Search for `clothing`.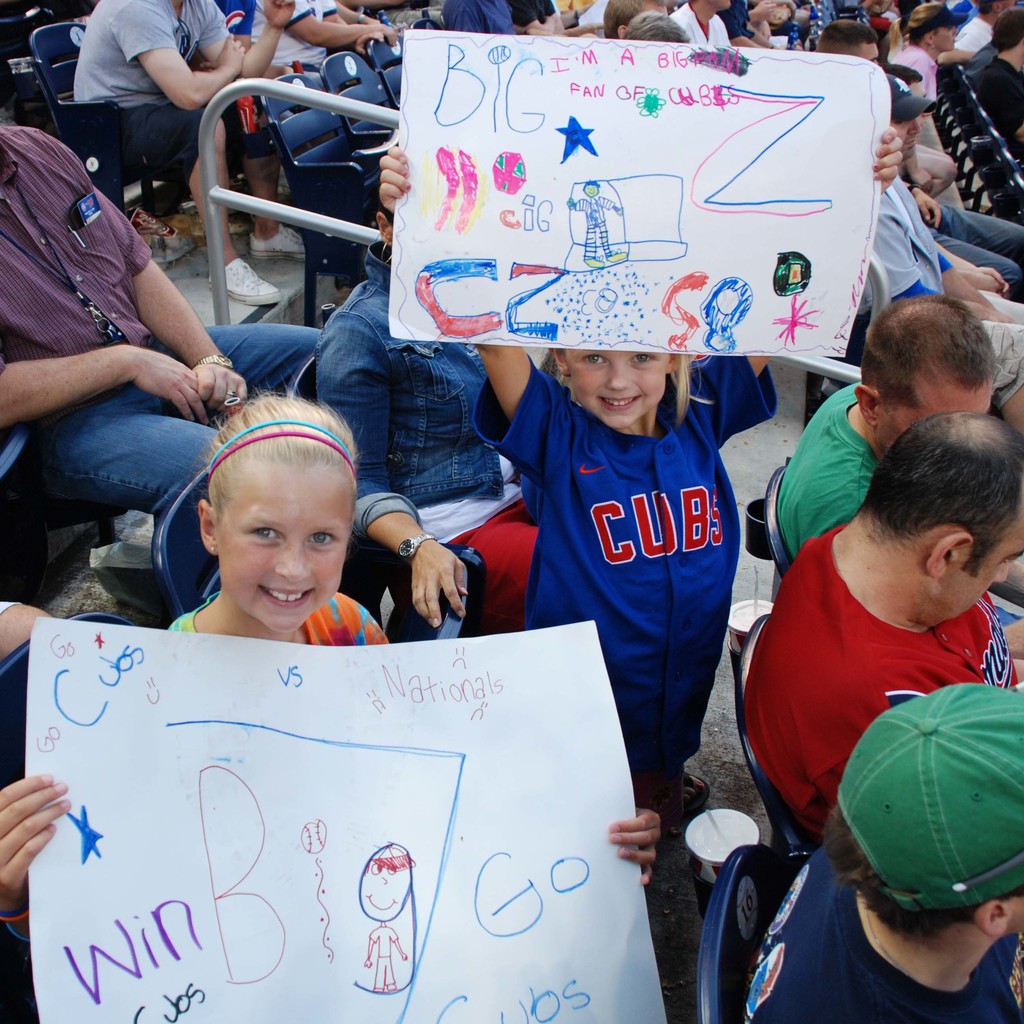
Found at (466, 355, 781, 799).
